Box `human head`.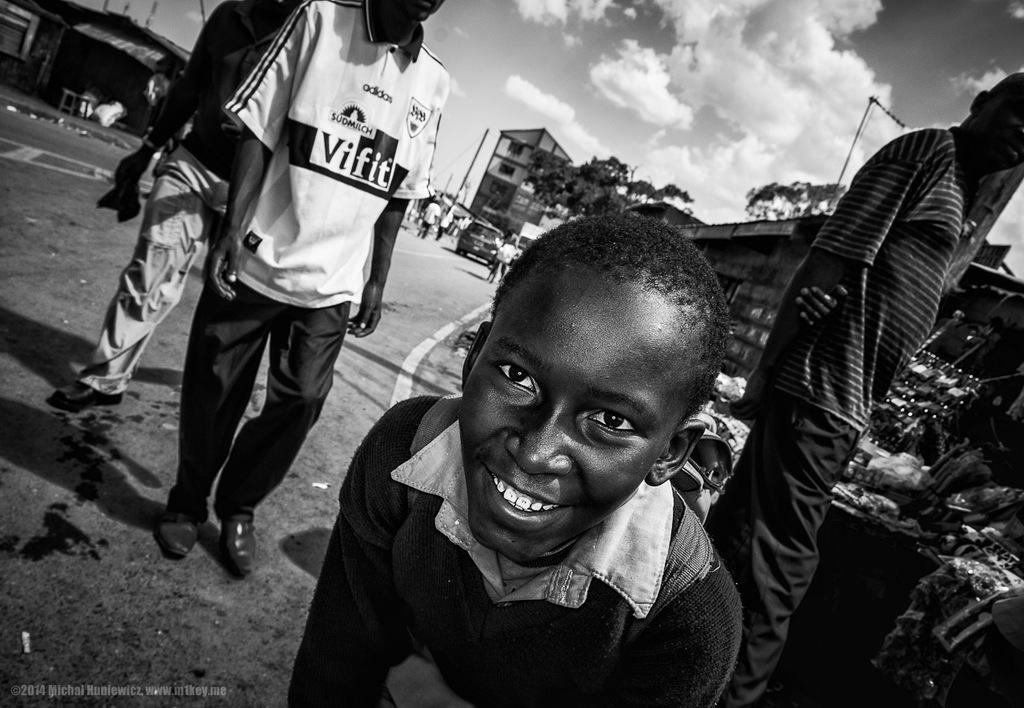
[972, 75, 1022, 170].
